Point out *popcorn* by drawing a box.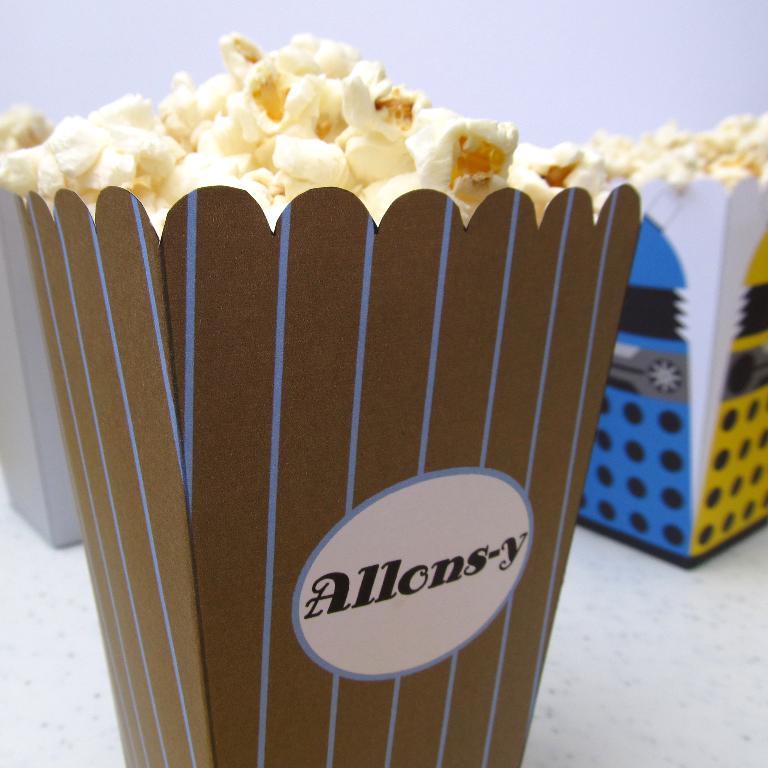
513/110/767/191.
